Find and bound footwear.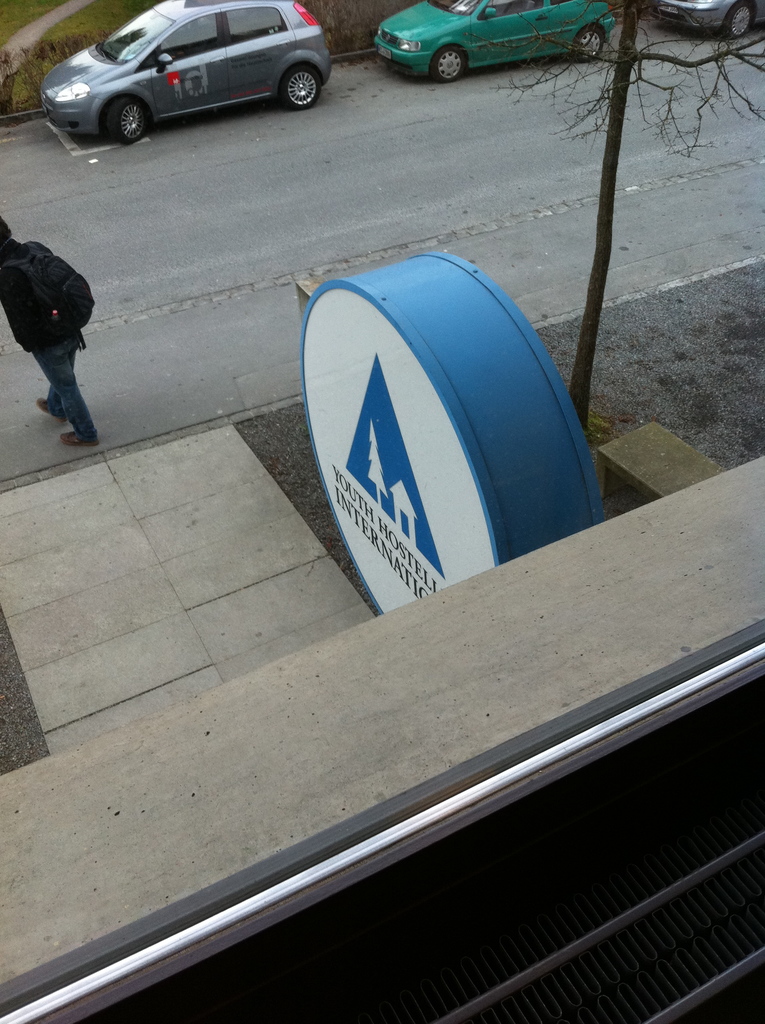
Bound: x1=58 y1=430 x2=100 y2=448.
